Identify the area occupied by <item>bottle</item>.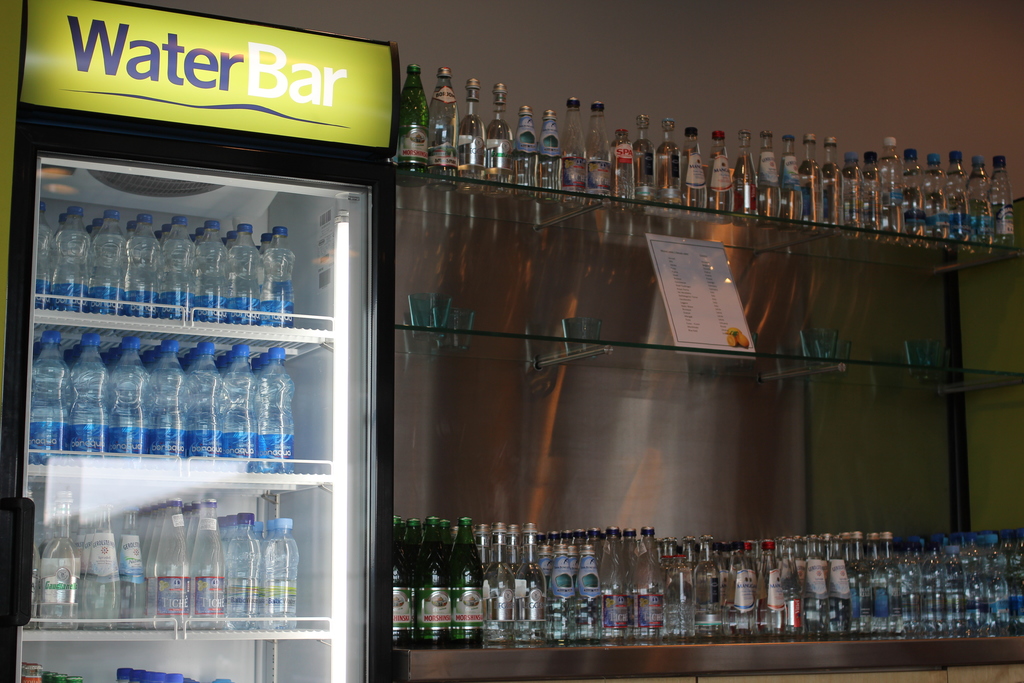
Area: Rect(538, 106, 564, 204).
